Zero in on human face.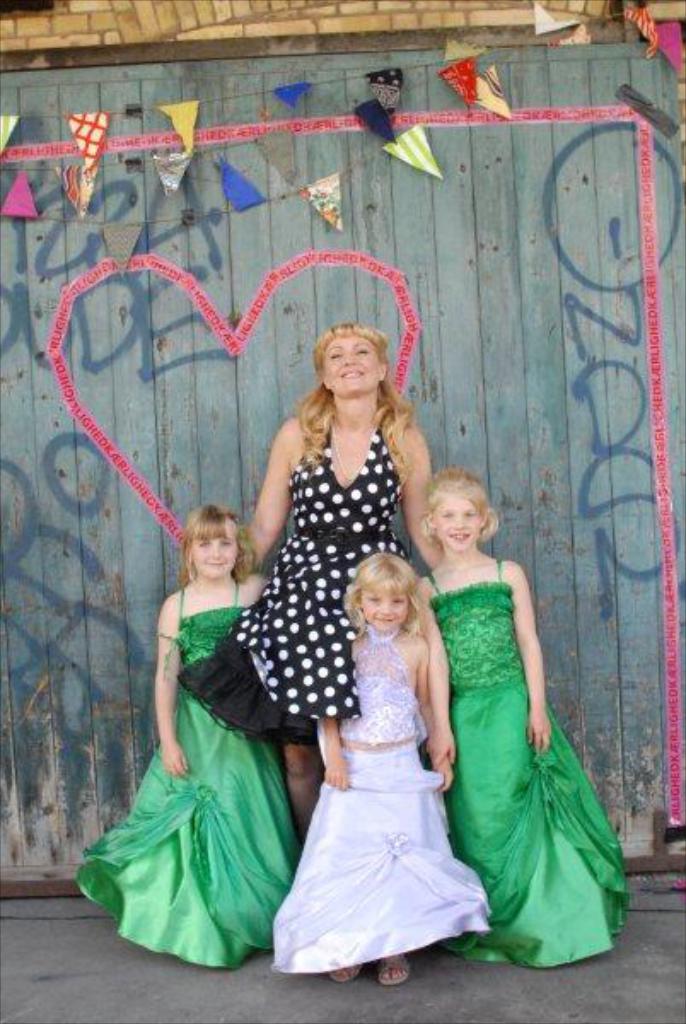
Zeroed in: {"left": 425, "top": 490, "right": 502, "bottom": 548}.
